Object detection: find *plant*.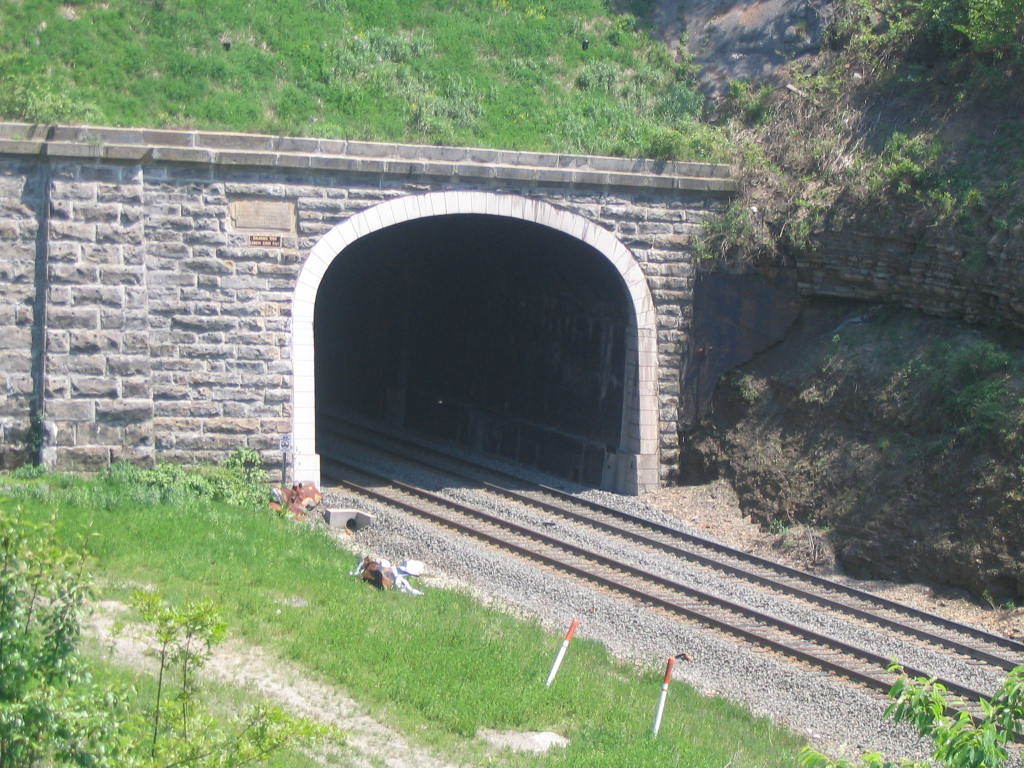
726/366/762/409.
